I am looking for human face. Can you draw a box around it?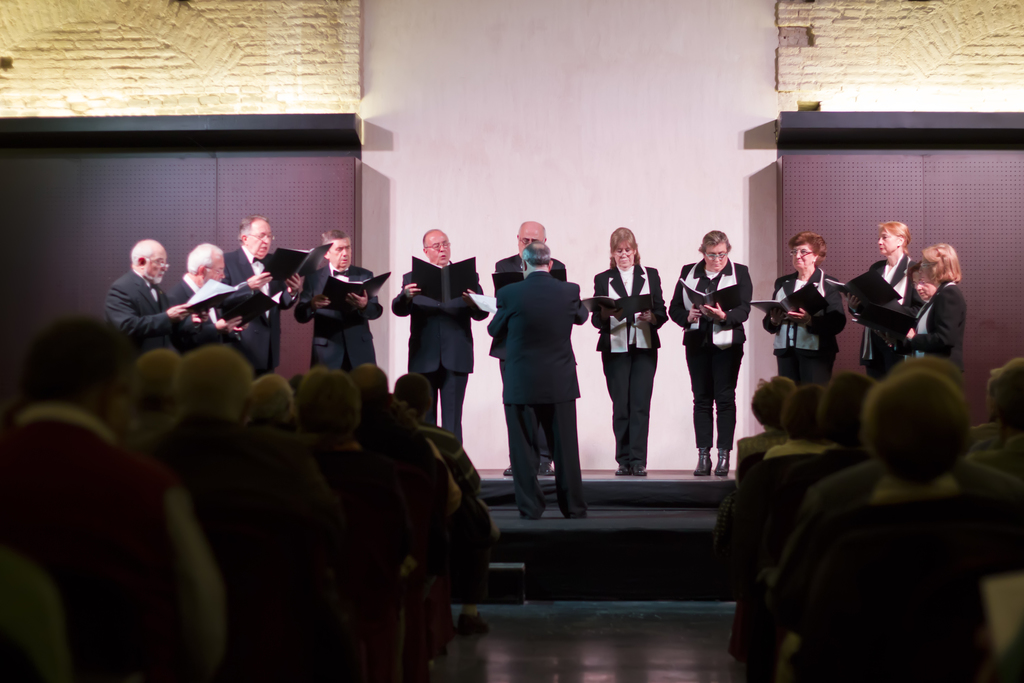
Sure, the bounding box is <box>792,241,811,266</box>.
